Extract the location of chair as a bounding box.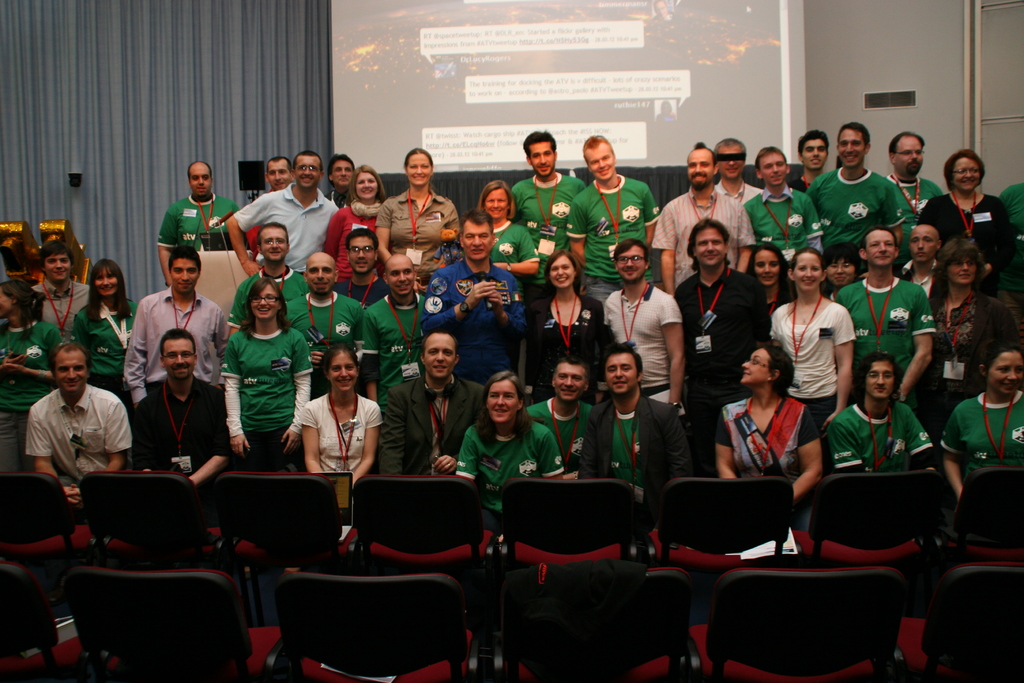
select_region(791, 468, 945, 613).
